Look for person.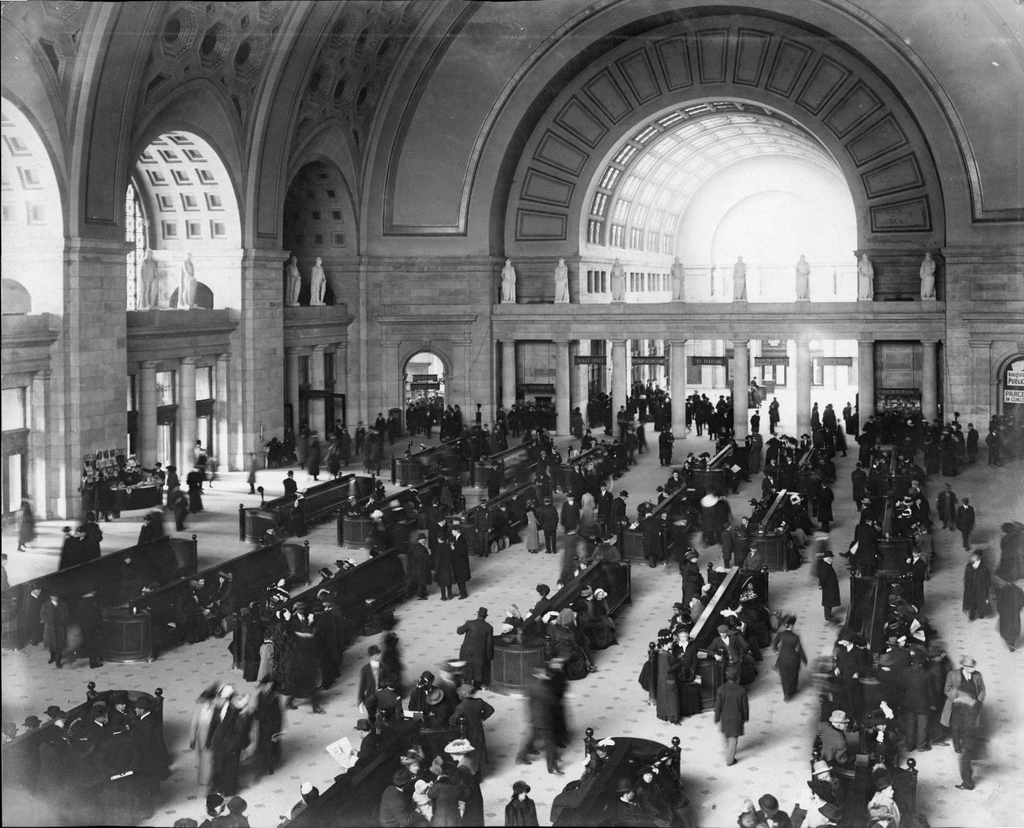
Found: rect(938, 482, 955, 533).
